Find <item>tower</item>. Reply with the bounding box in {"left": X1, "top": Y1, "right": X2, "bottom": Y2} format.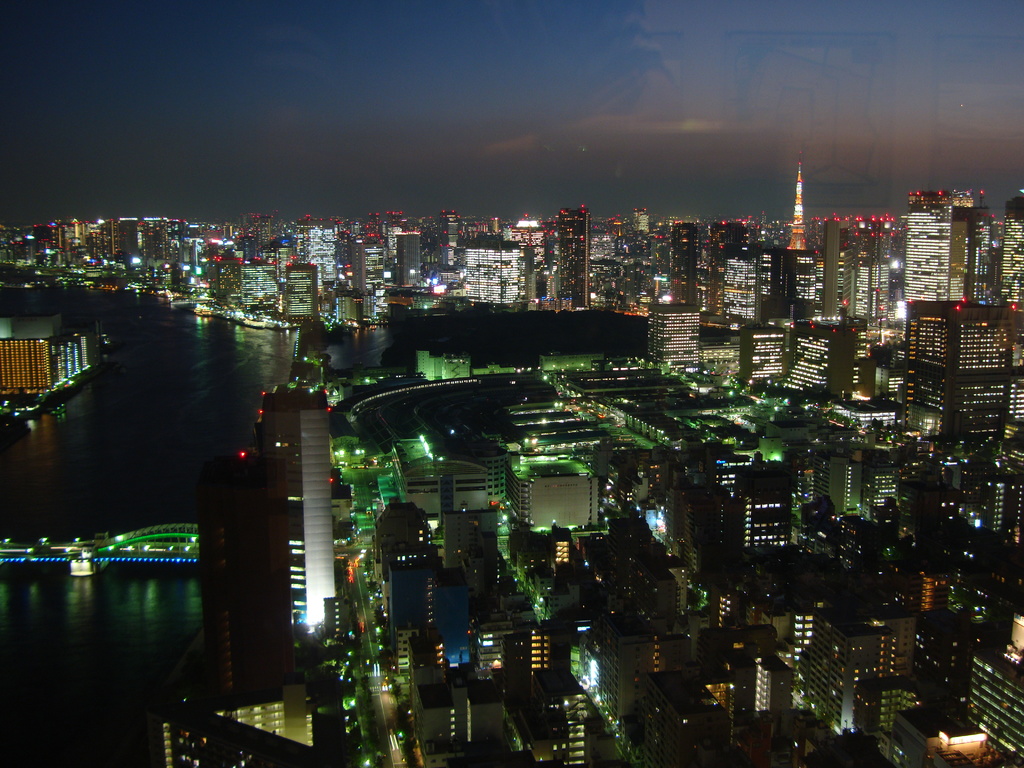
{"left": 350, "top": 243, "right": 382, "bottom": 289}.
